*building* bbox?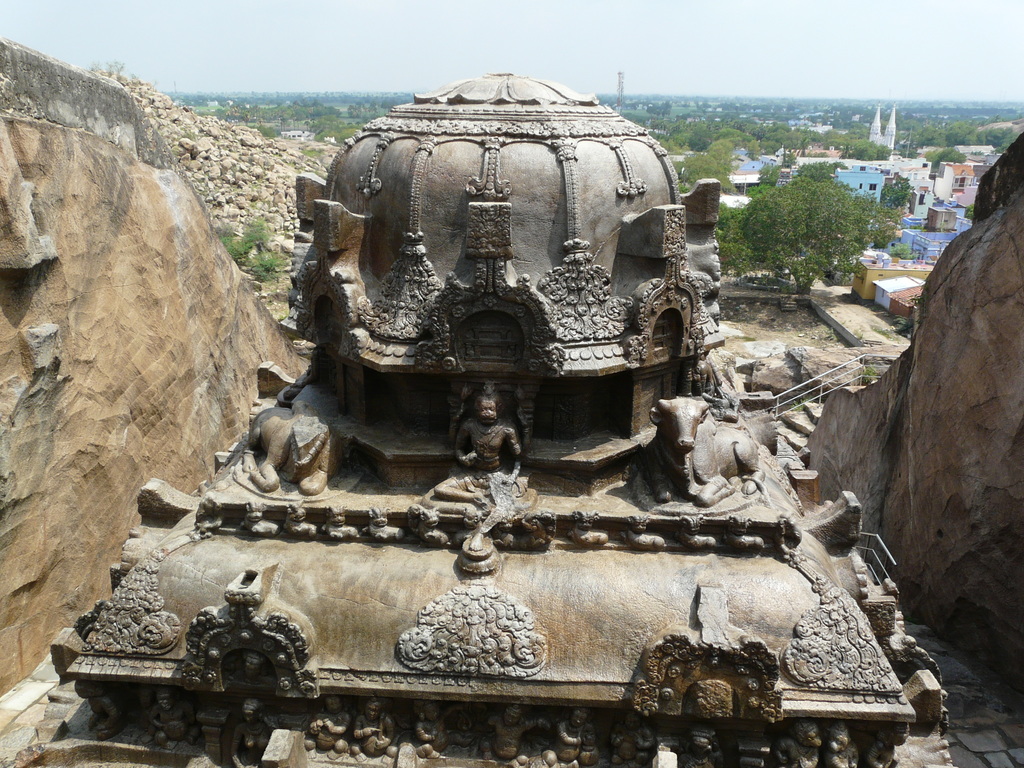
x1=10 y1=74 x2=954 y2=767
